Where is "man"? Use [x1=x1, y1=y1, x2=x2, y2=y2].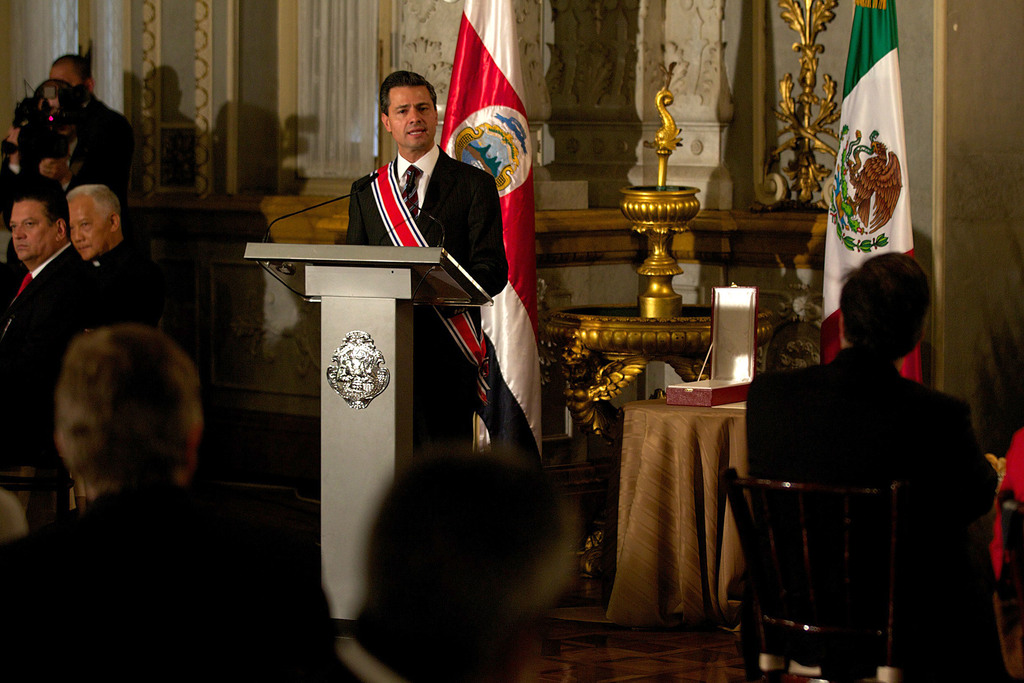
[x1=320, y1=440, x2=593, y2=682].
